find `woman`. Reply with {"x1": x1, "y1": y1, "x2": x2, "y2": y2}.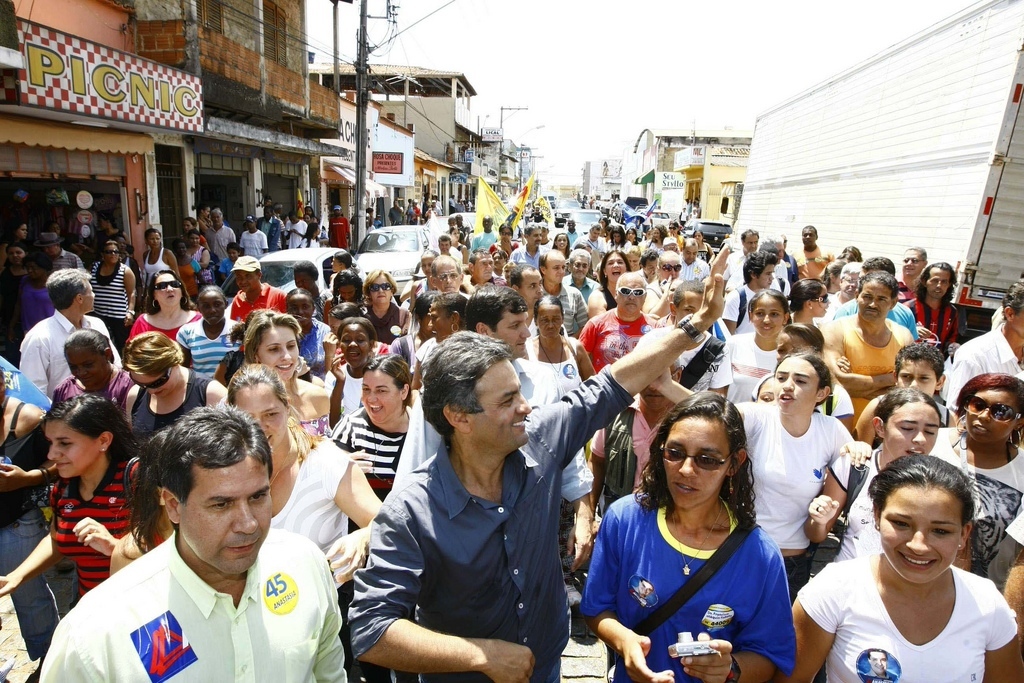
{"x1": 600, "y1": 252, "x2": 629, "y2": 311}.
